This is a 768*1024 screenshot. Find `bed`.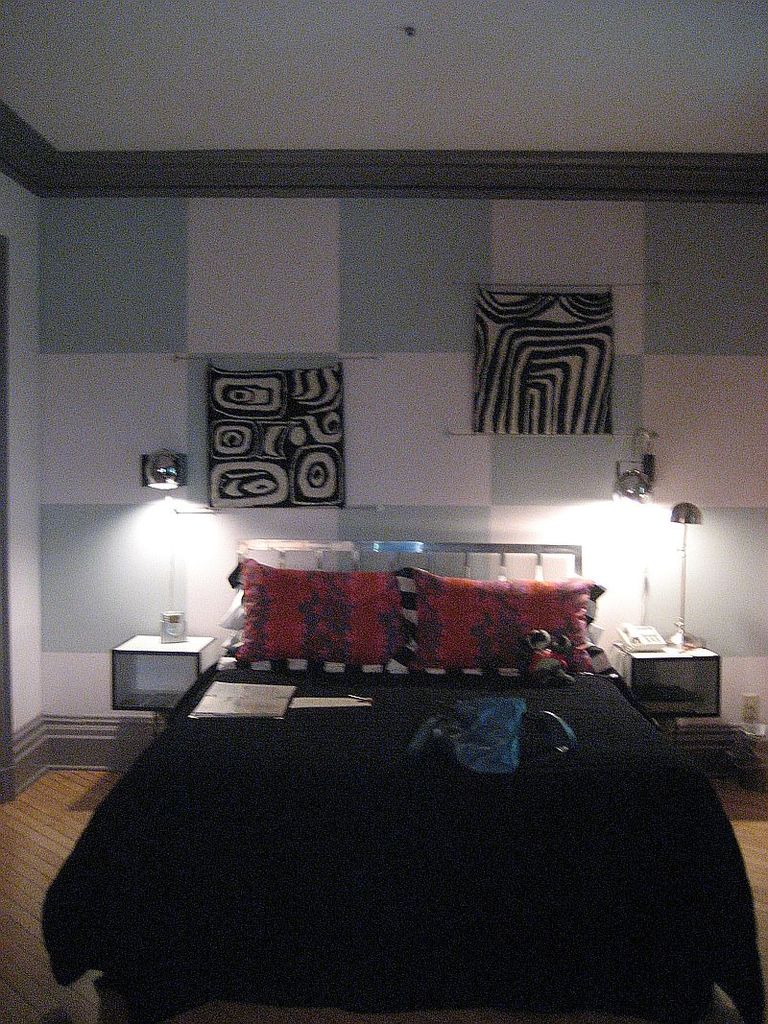
Bounding box: rect(47, 508, 734, 1020).
